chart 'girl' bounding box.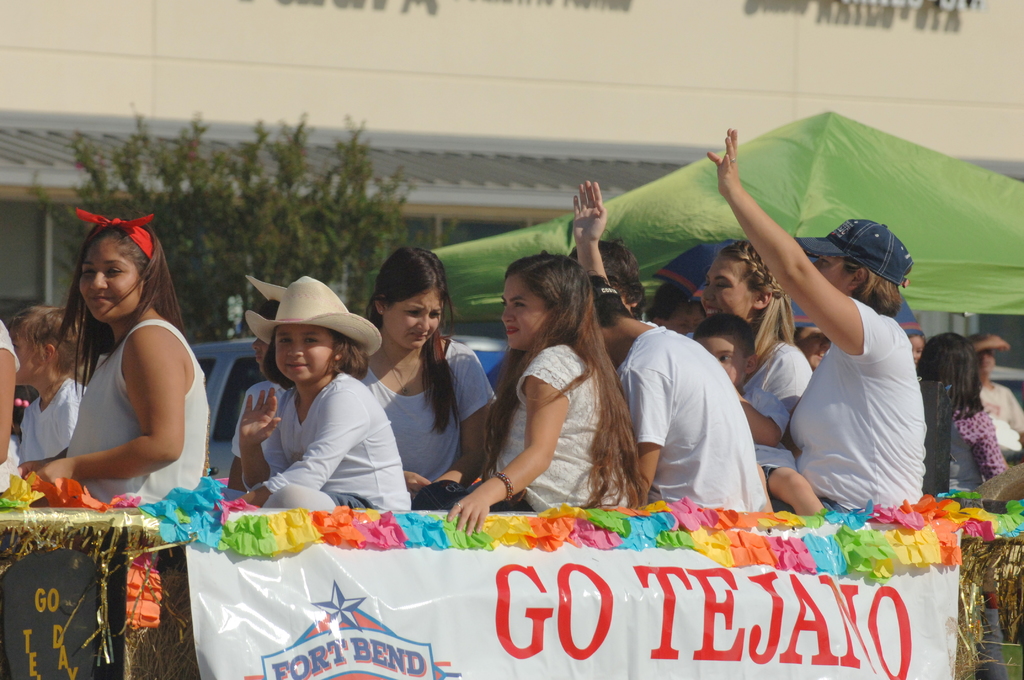
Charted: [left=688, top=241, right=810, bottom=501].
